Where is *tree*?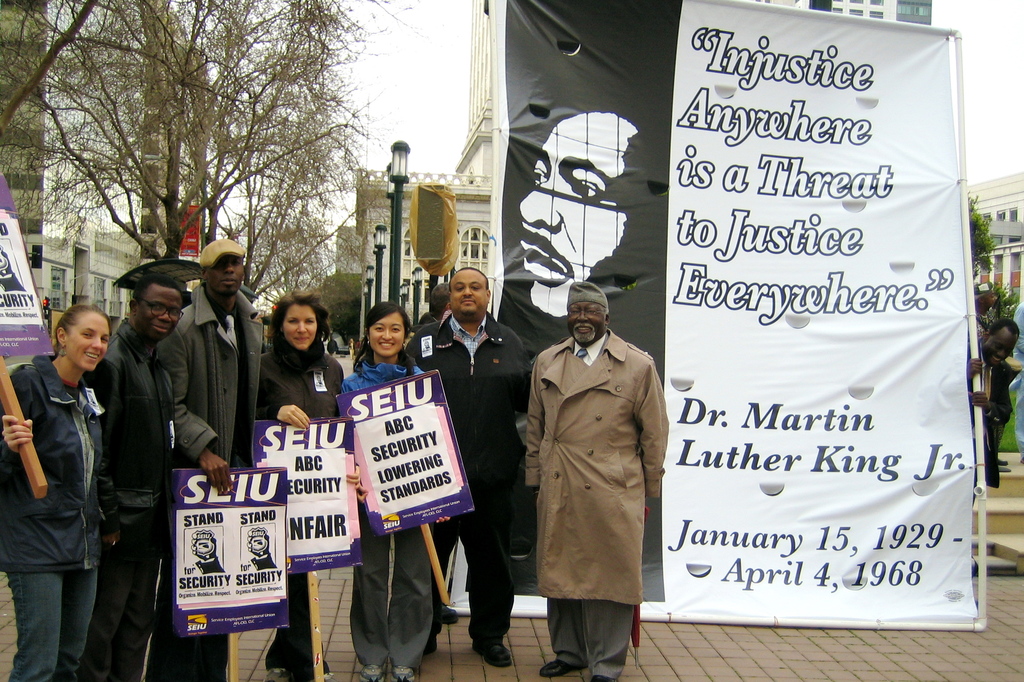
x1=0, y1=0, x2=426, y2=254.
